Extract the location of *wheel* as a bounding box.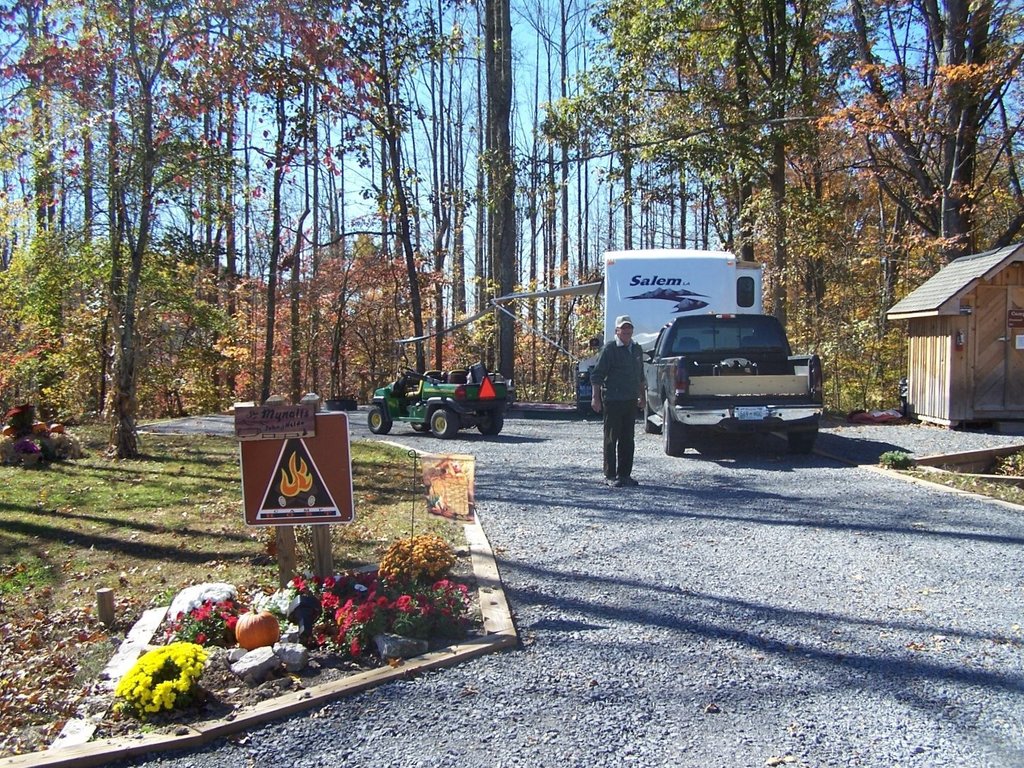
detection(366, 409, 388, 435).
